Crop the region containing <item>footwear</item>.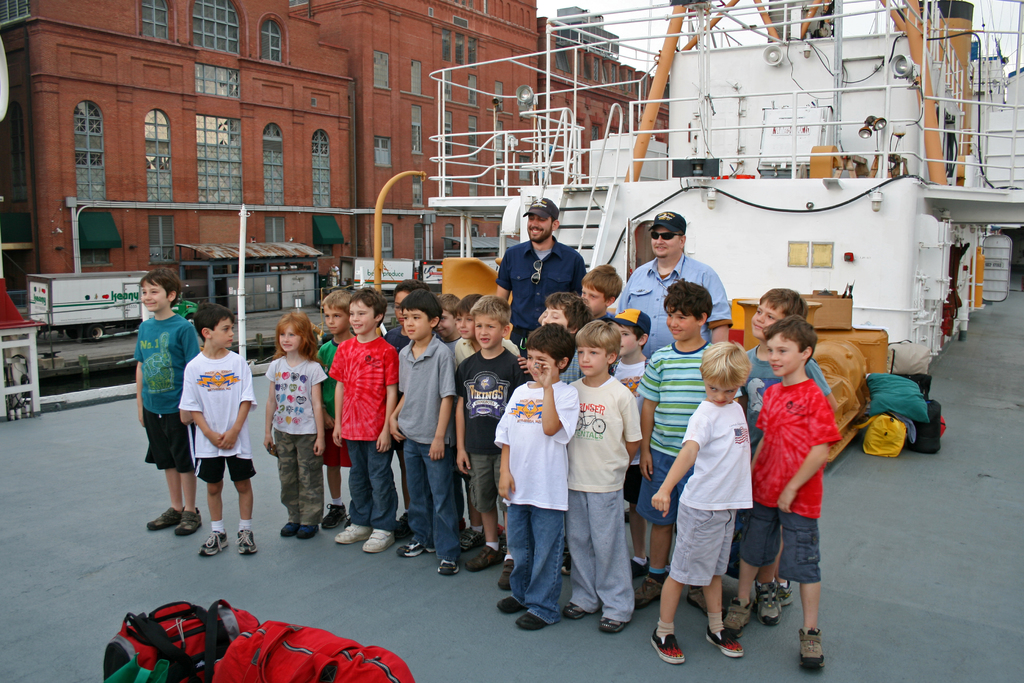
Crop region: bbox=(626, 577, 664, 609).
